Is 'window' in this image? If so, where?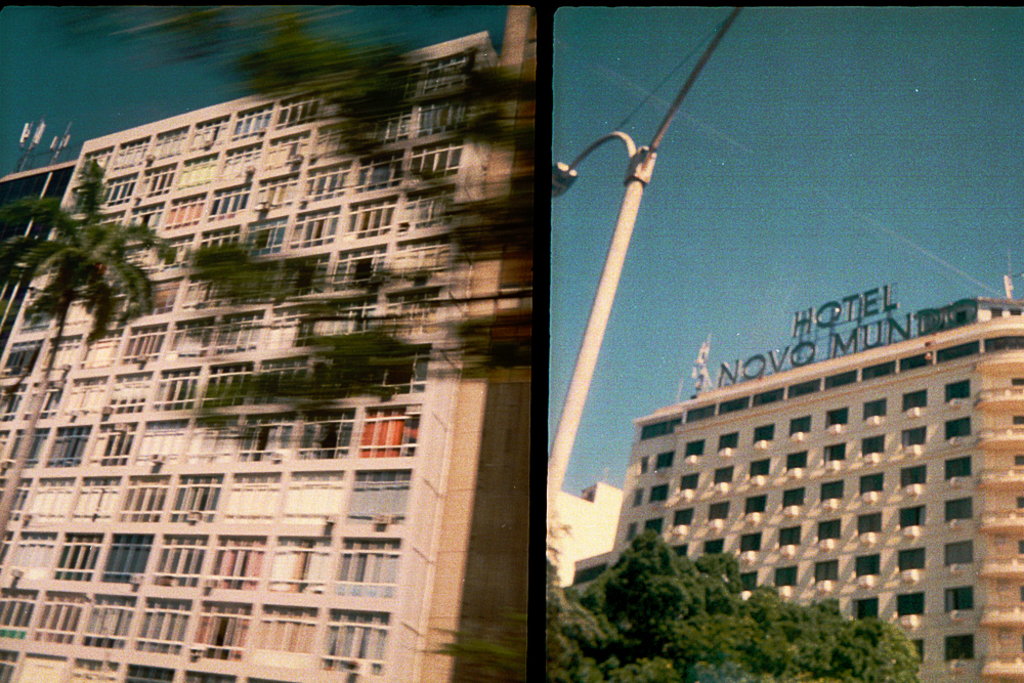
Yes, at crop(859, 557, 880, 575).
